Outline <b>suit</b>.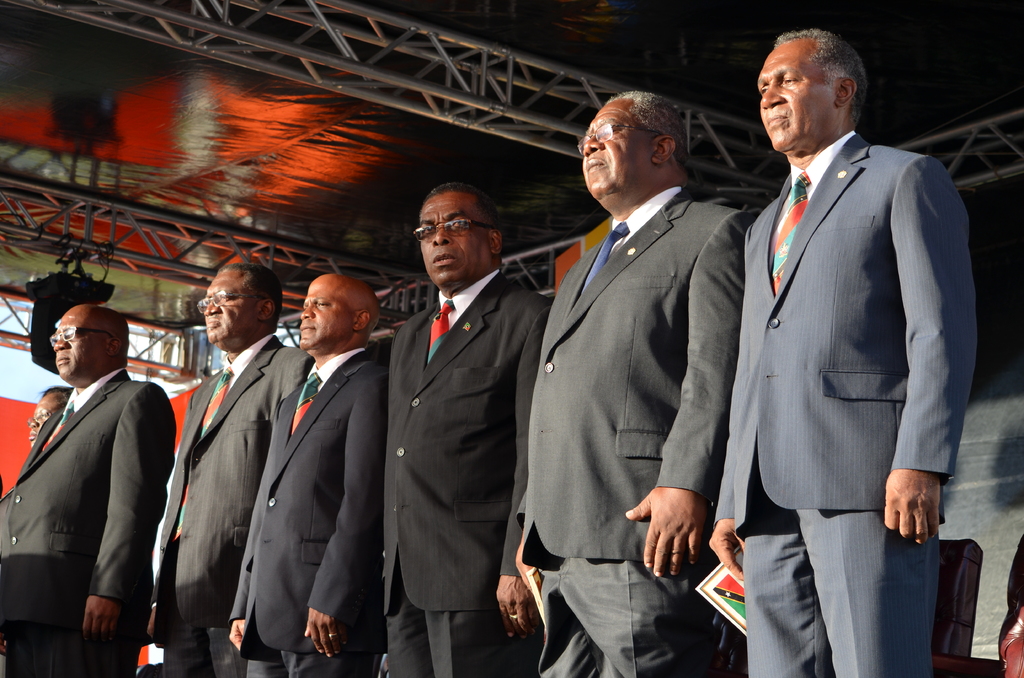
Outline: bbox(378, 271, 564, 677).
